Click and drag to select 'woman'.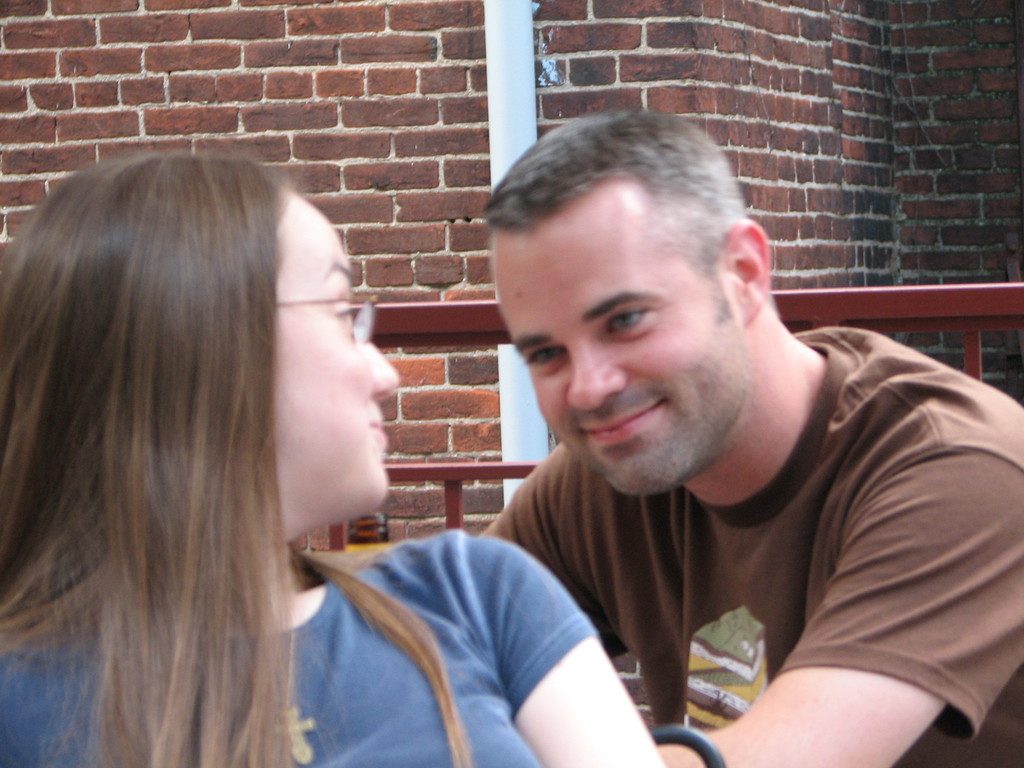
Selection: 0:145:678:767.
